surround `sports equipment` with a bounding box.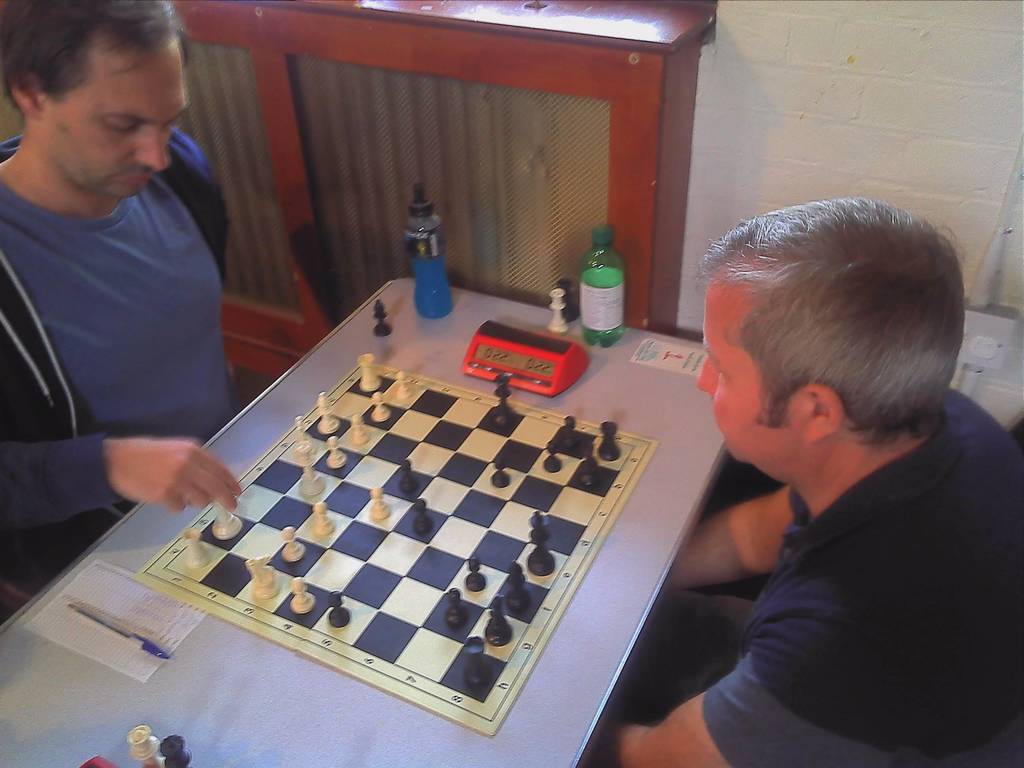
bbox=[324, 436, 350, 470].
